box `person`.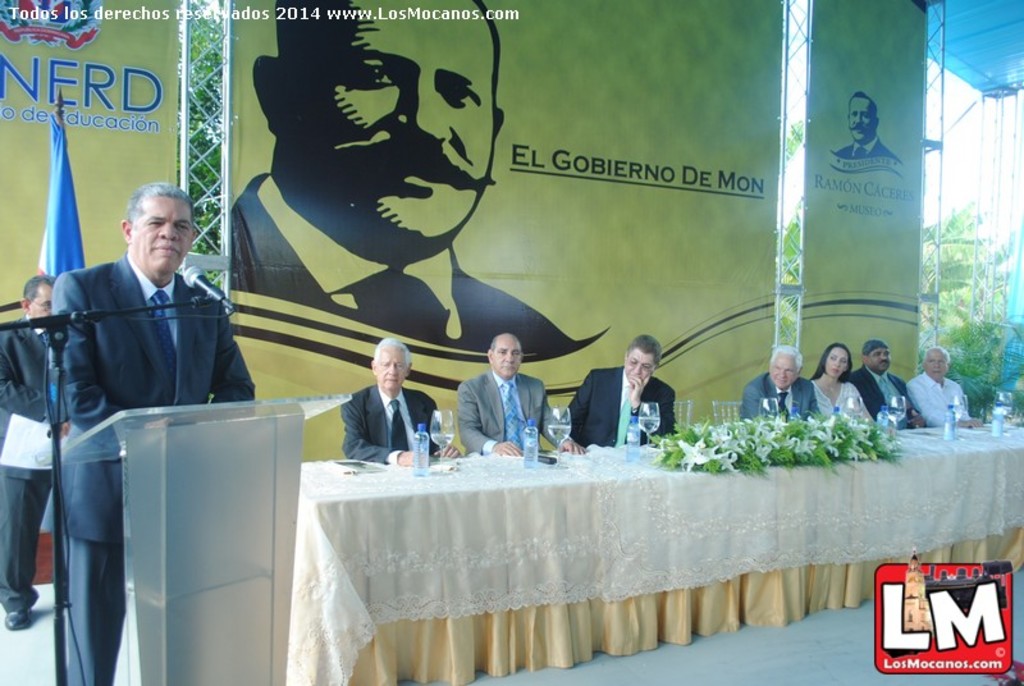
566, 333, 673, 458.
